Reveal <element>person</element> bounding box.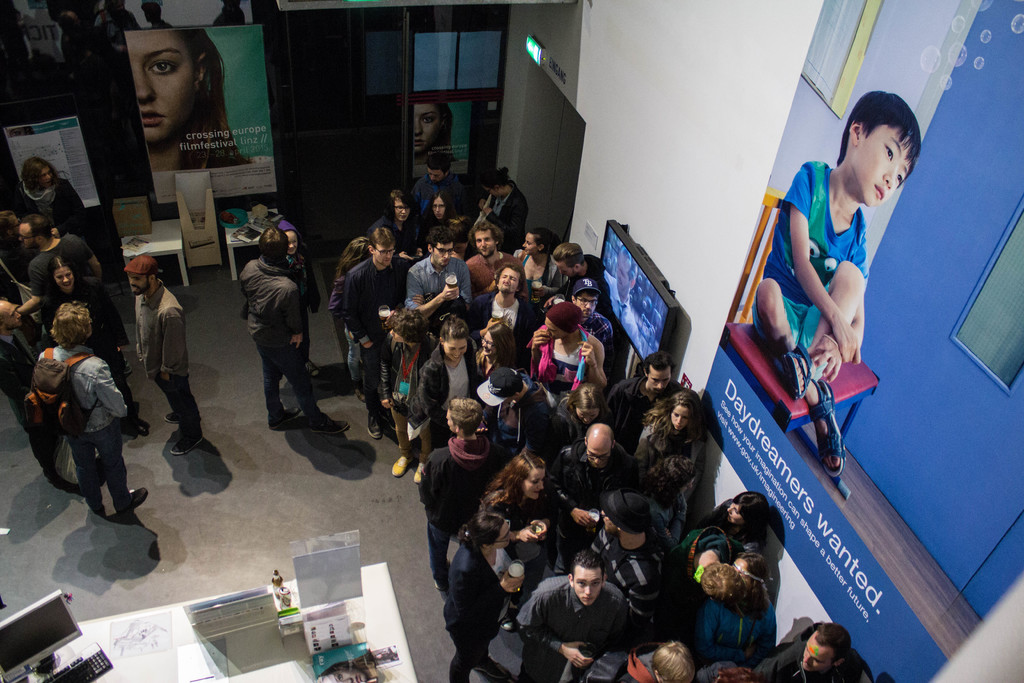
Revealed: <bbox>0, 207, 26, 276</bbox>.
